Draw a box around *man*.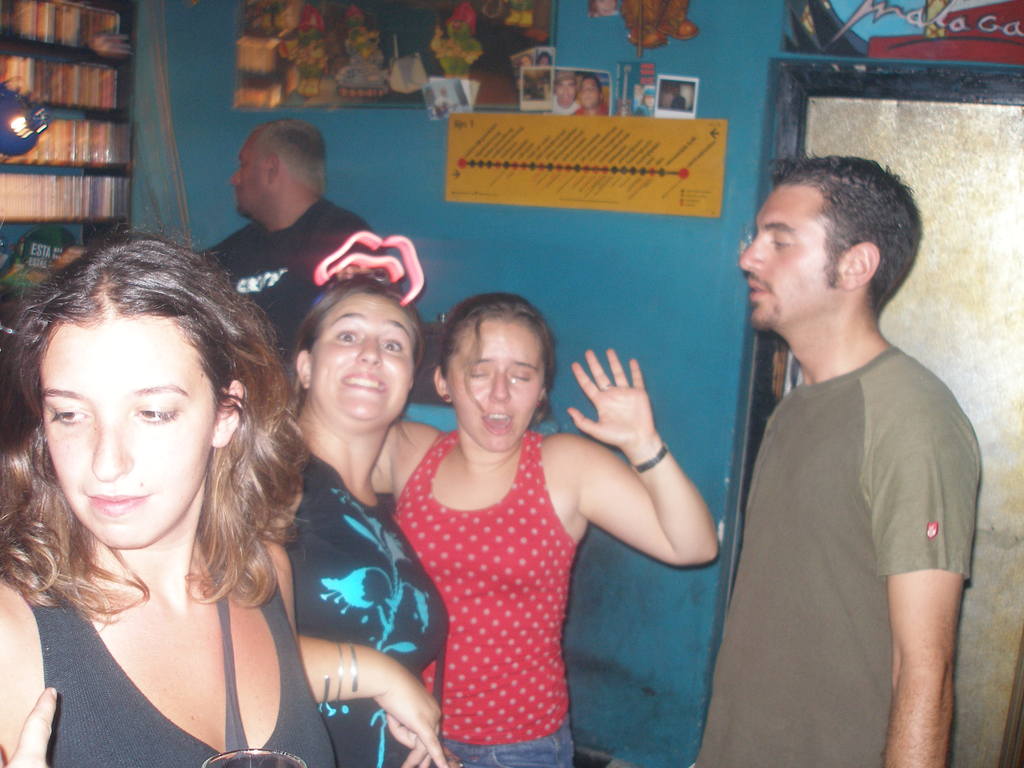
195 116 402 396.
